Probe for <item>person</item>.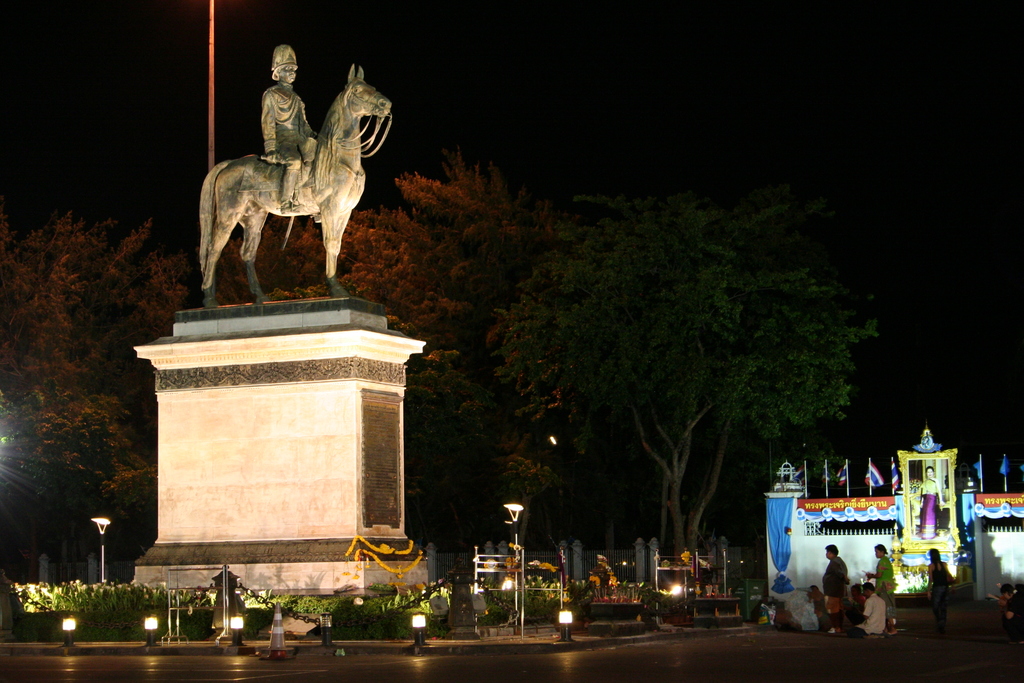
Probe result: region(867, 539, 899, 598).
